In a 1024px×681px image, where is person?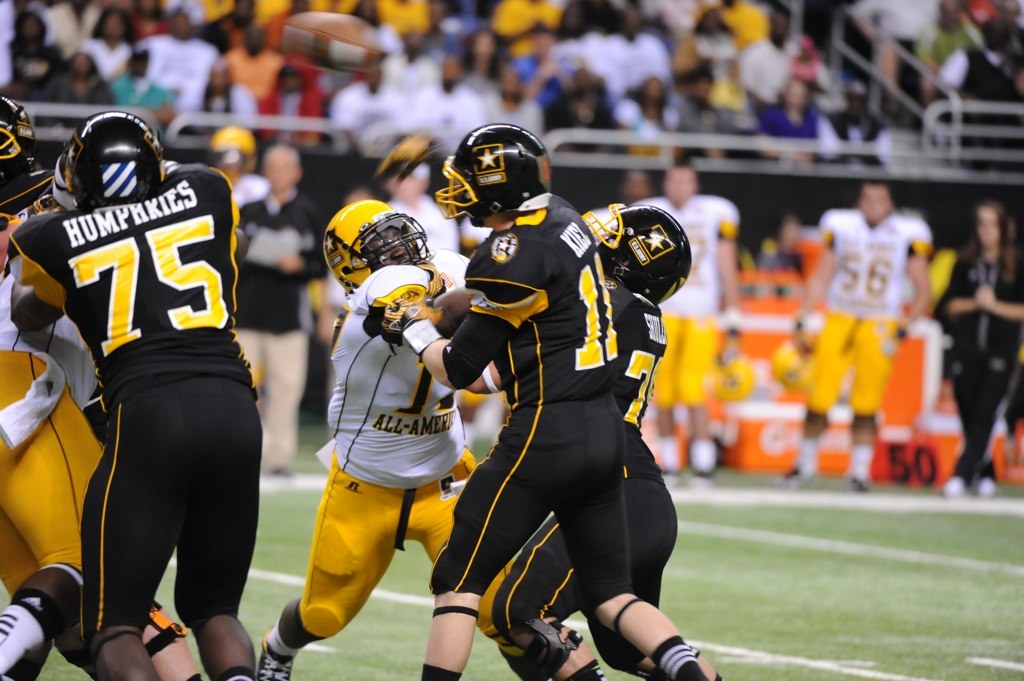
locate(933, 197, 1023, 505).
